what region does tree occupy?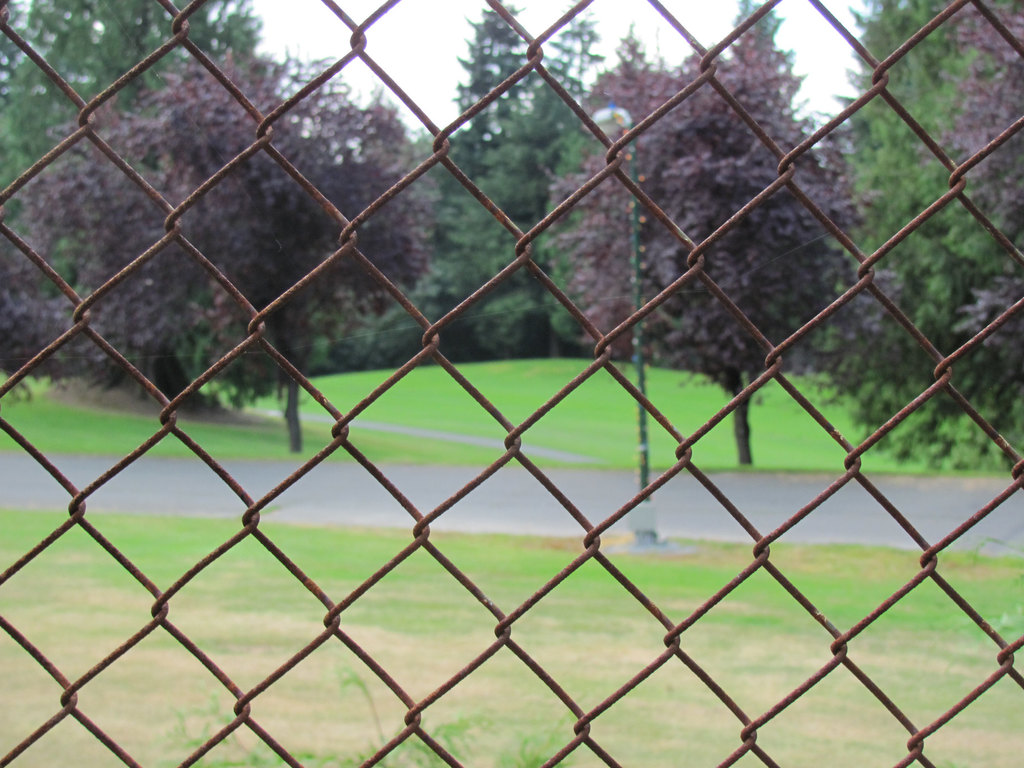
x1=476 y1=0 x2=622 y2=359.
